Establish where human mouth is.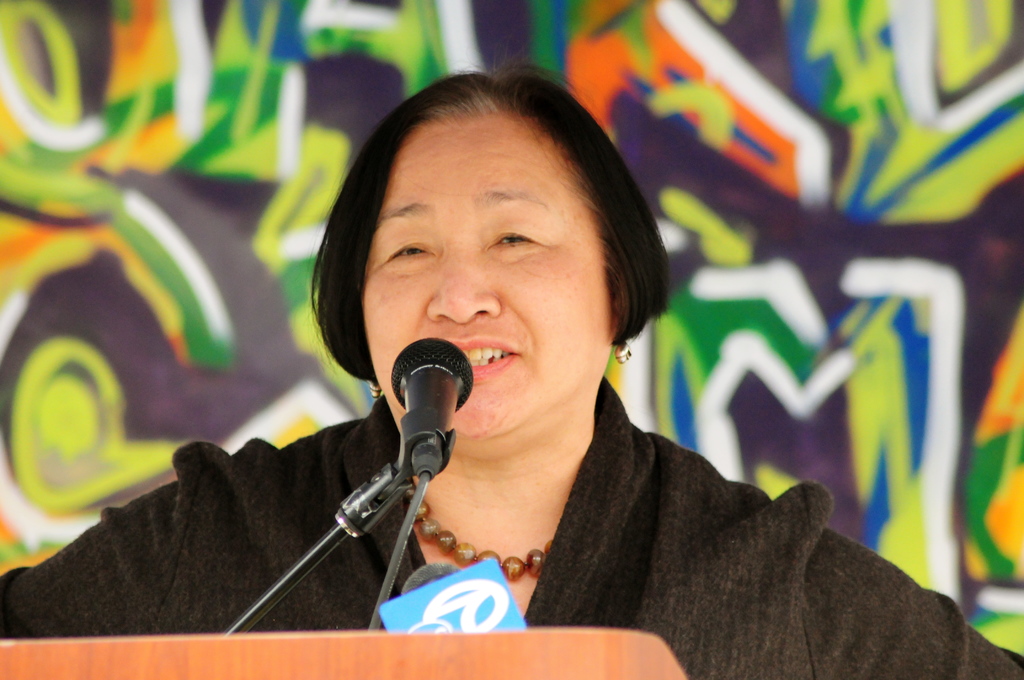
Established at box=[423, 327, 522, 380].
